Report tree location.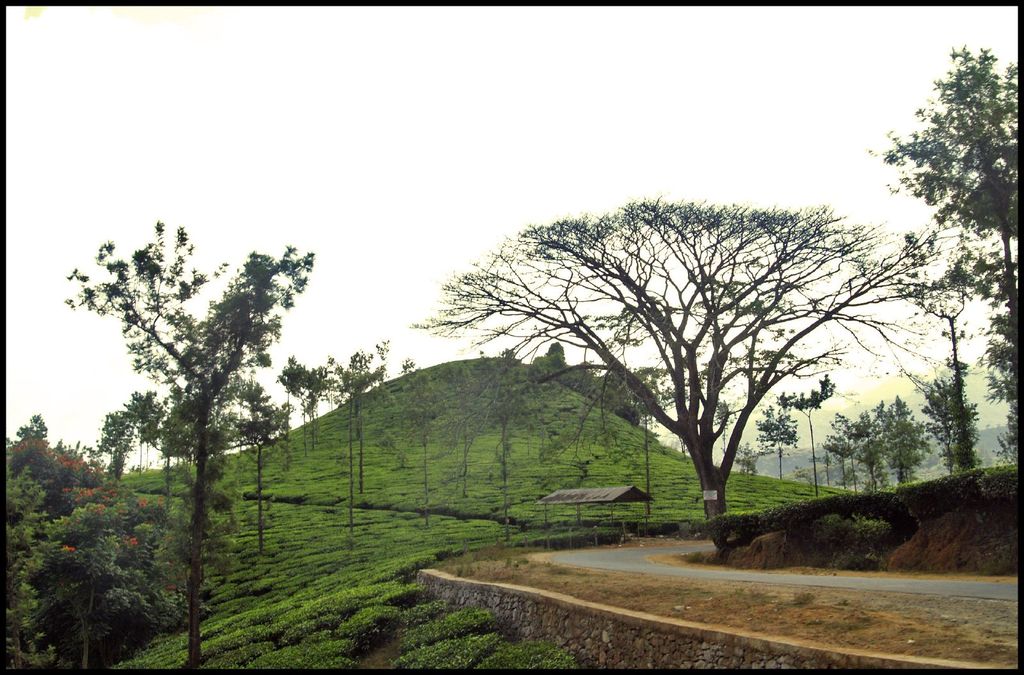
Report: (452, 157, 938, 566).
